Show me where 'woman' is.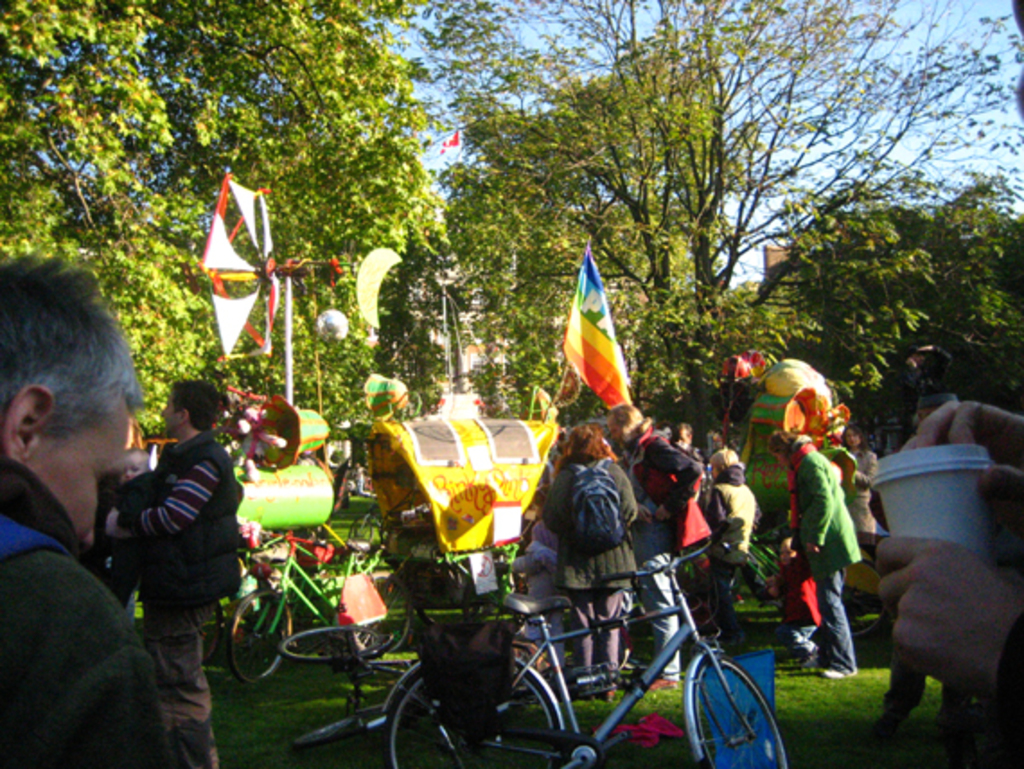
'woman' is at locate(541, 420, 640, 697).
